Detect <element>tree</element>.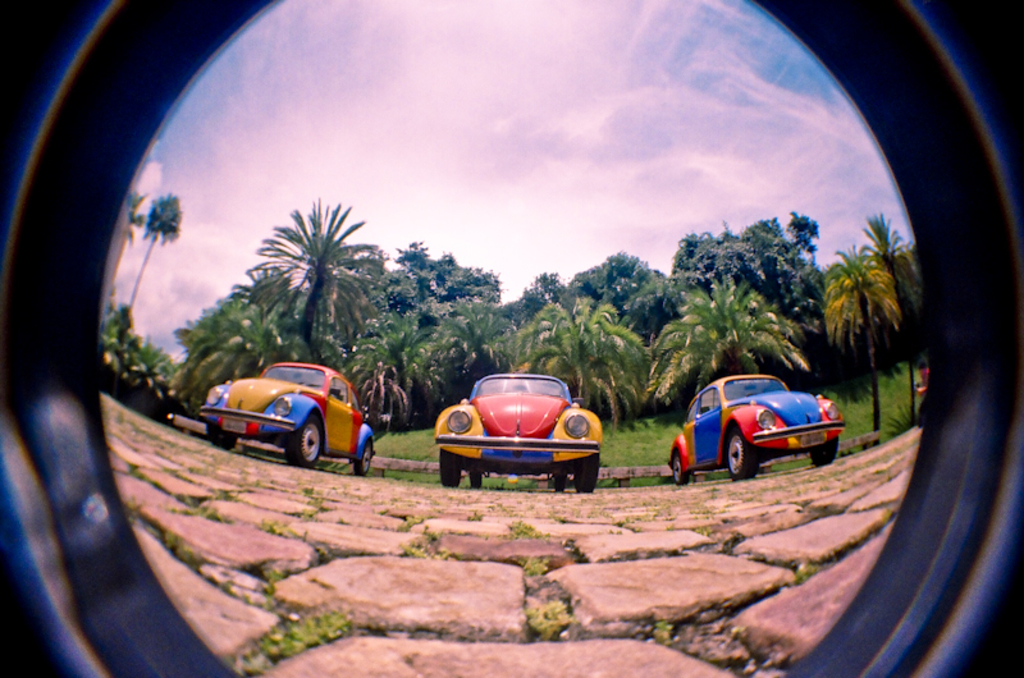
Detected at <box>859,206,925,432</box>.
